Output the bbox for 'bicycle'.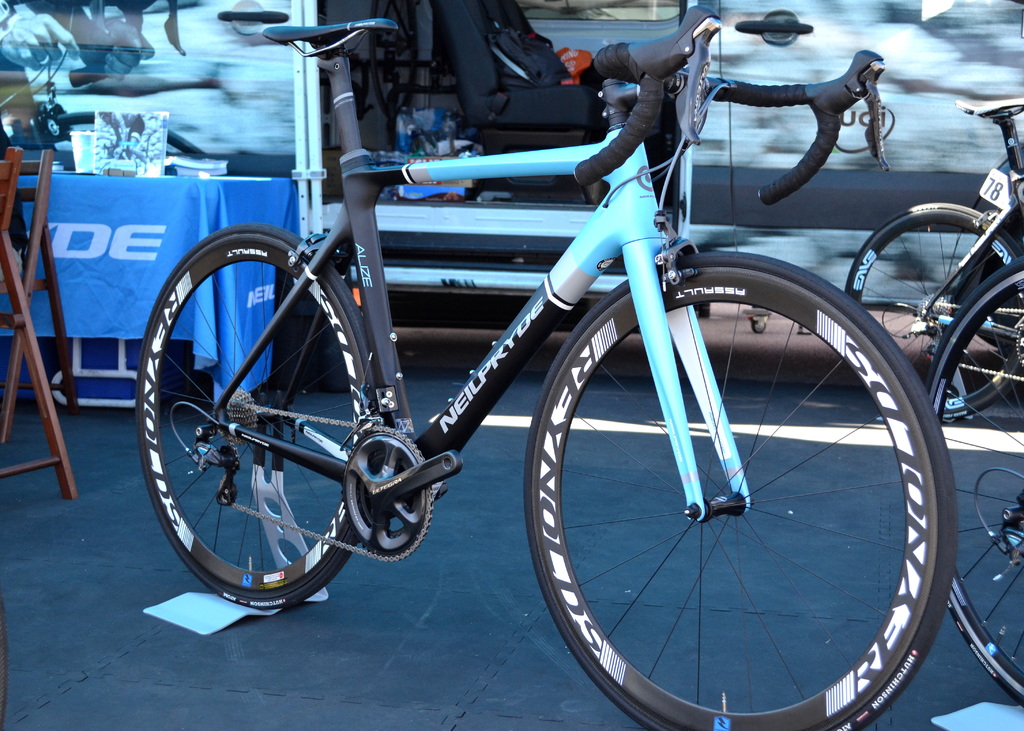
<box>840,91,1023,426</box>.
